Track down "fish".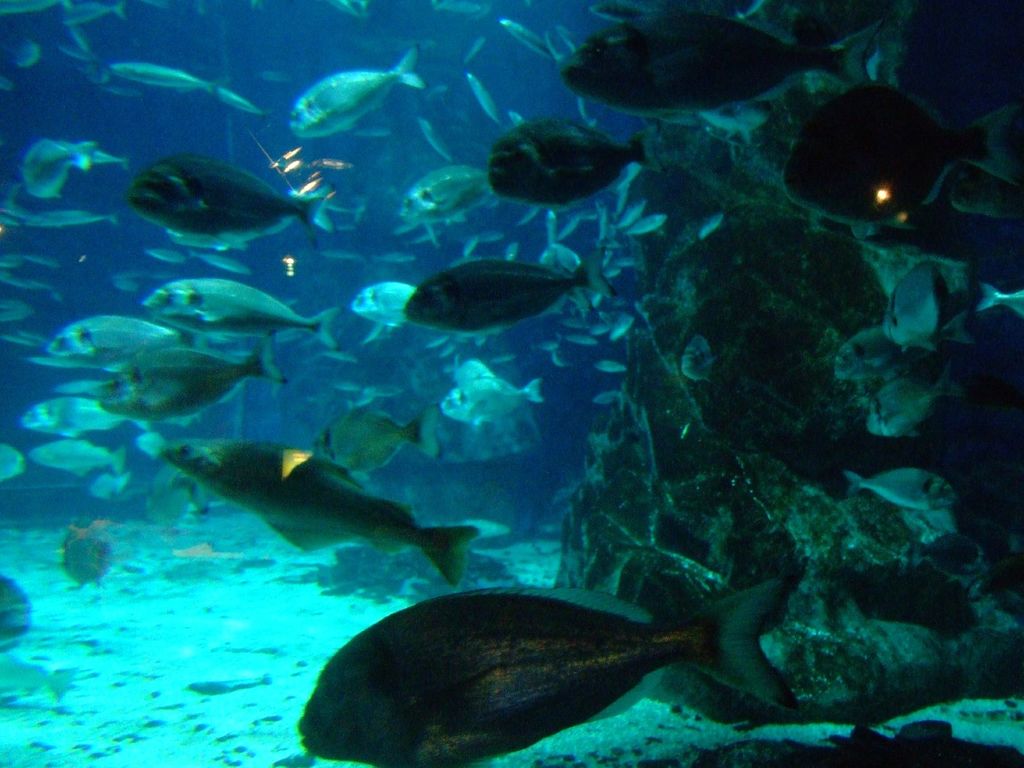
Tracked to rect(695, 213, 722, 240).
